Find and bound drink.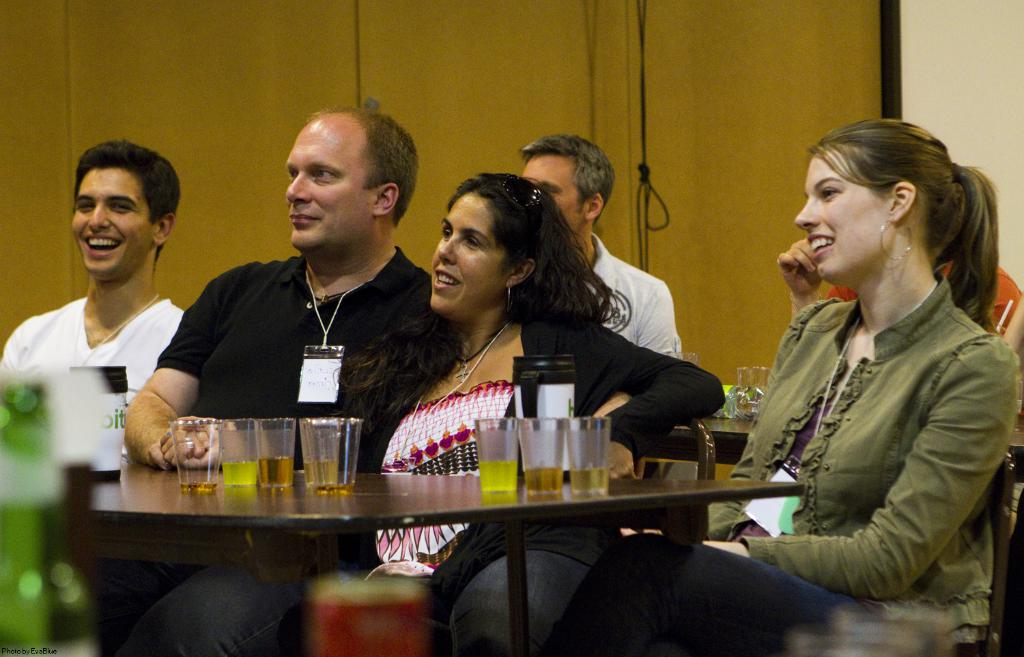
Bound: locate(478, 458, 519, 495).
